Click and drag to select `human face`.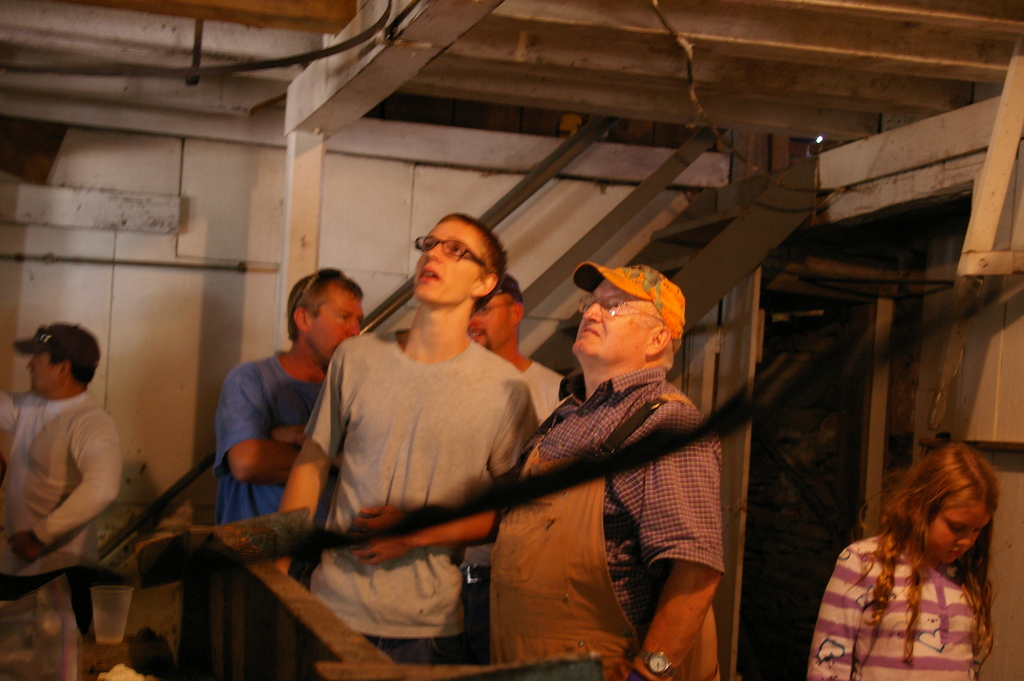
Selection: <box>31,352,54,393</box>.
